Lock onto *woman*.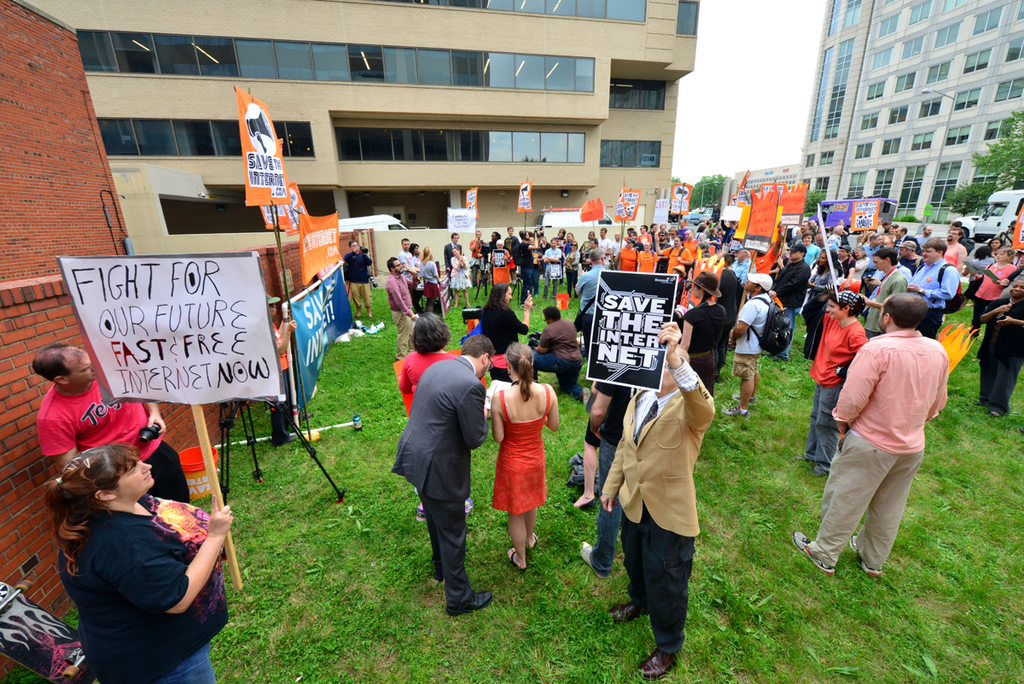
Locked: select_region(615, 237, 637, 271).
